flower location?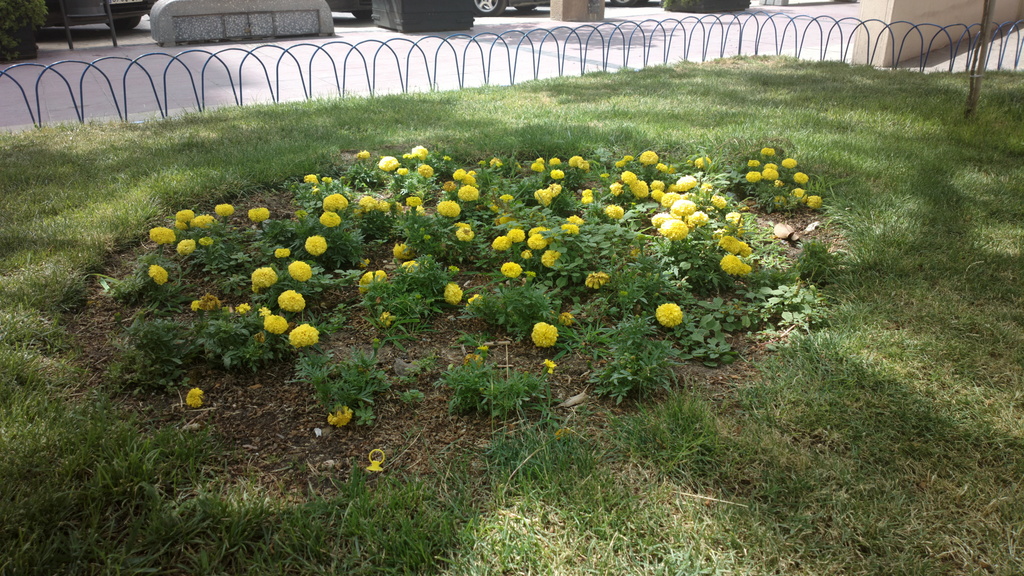
[left=652, top=189, right=662, bottom=200]
